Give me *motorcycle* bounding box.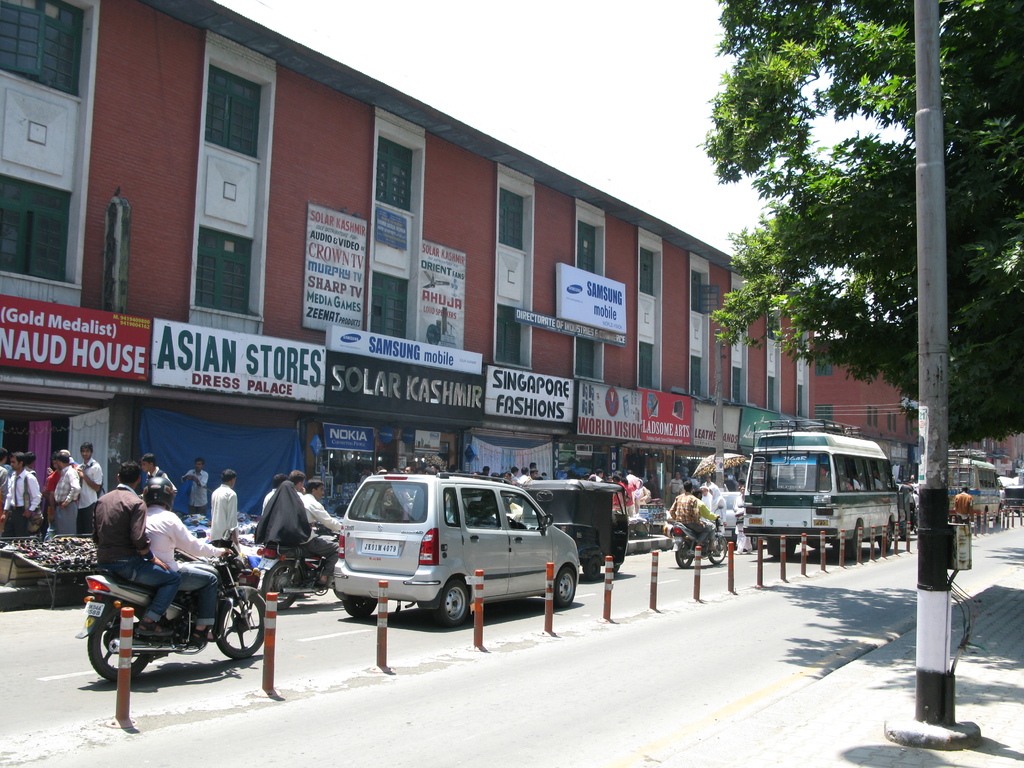
{"left": 253, "top": 540, "right": 335, "bottom": 607}.
